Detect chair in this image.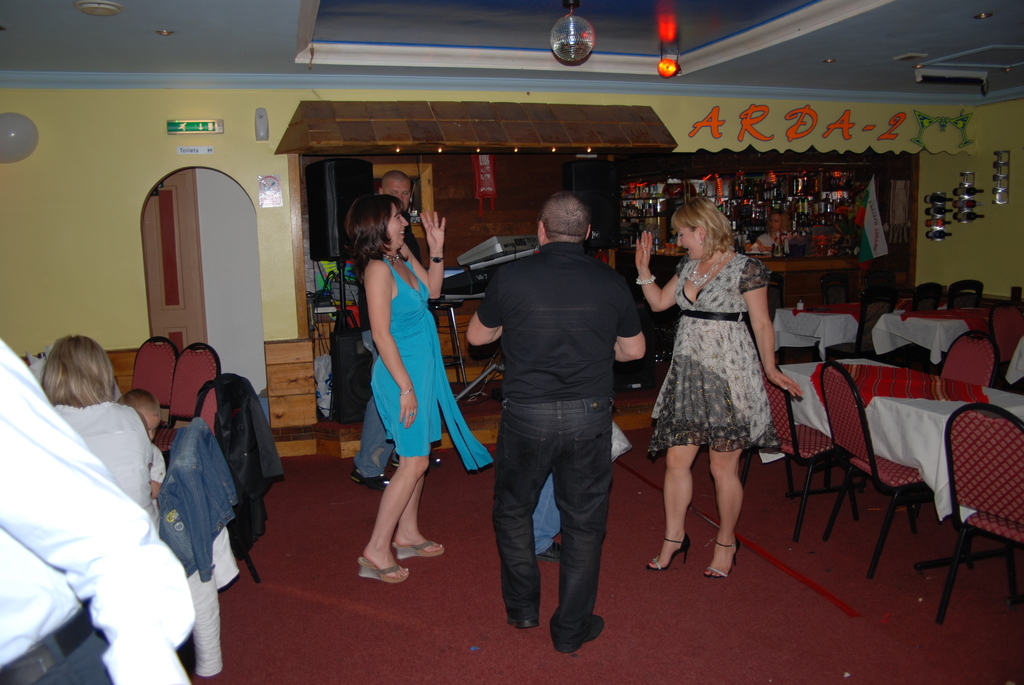
Detection: (x1=910, y1=280, x2=945, y2=313).
